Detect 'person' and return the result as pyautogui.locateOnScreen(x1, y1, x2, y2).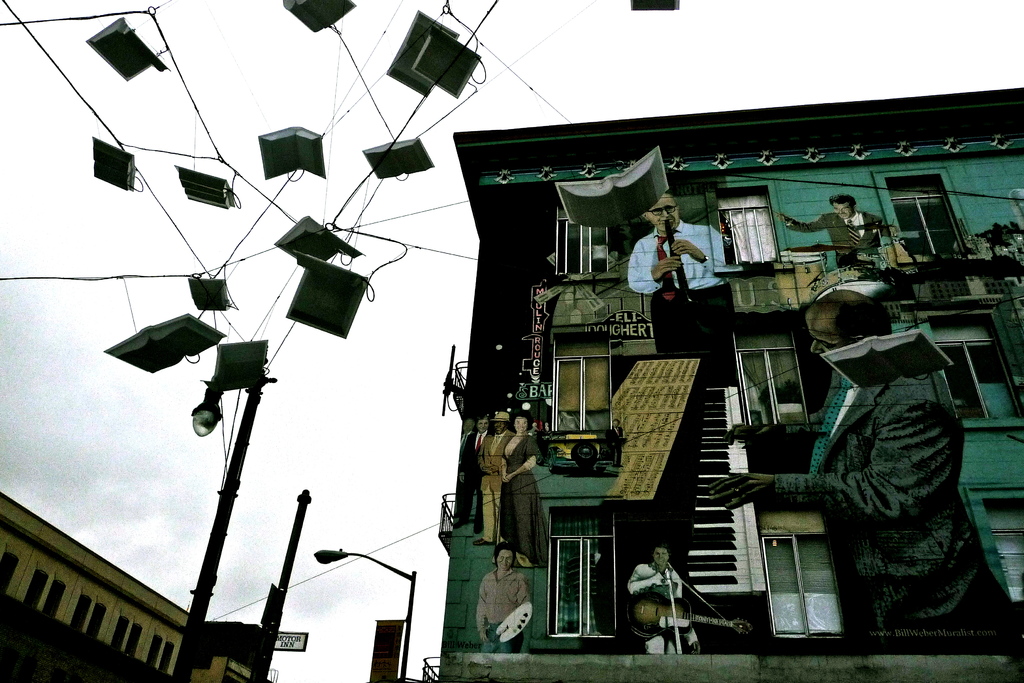
pyautogui.locateOnScreen(708, 288, 1020, 655).
